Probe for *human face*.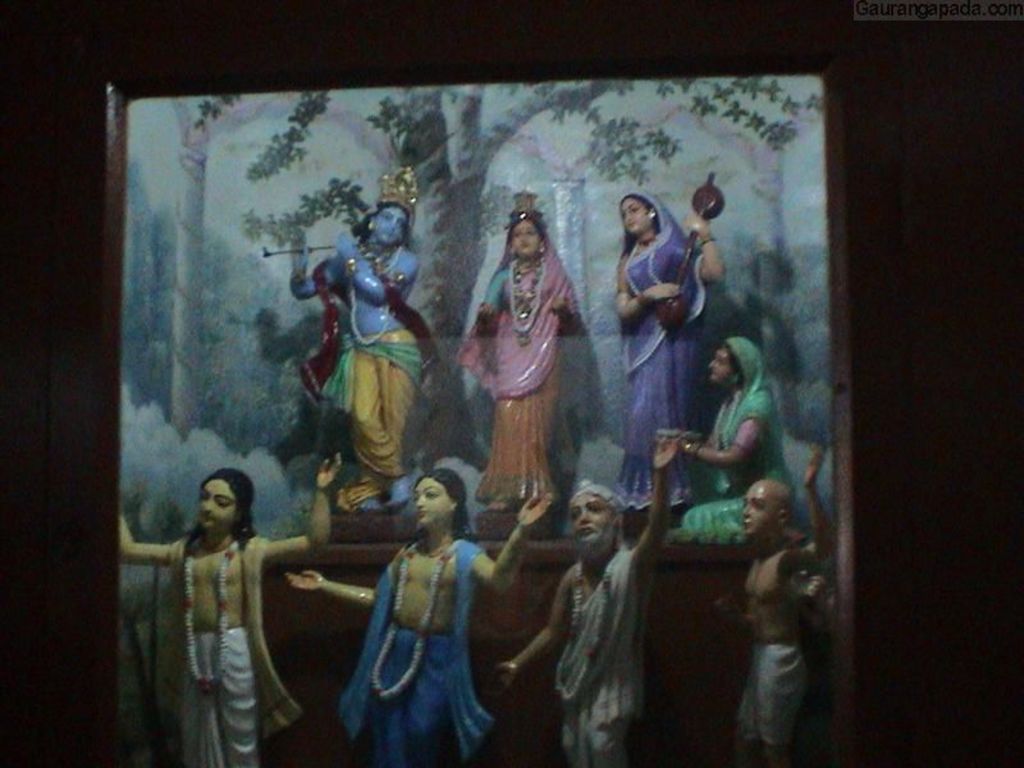
Probe result: 413 475 451 527.
